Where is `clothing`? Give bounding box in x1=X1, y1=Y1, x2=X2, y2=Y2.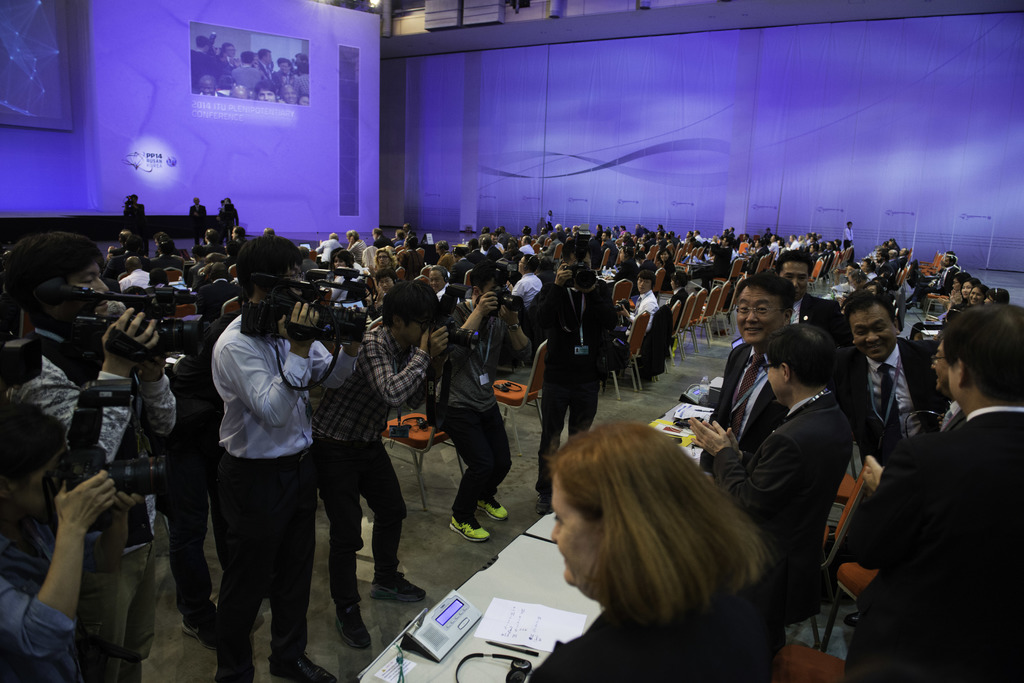
x1=516, y1=275, x2=617, y2=522.
